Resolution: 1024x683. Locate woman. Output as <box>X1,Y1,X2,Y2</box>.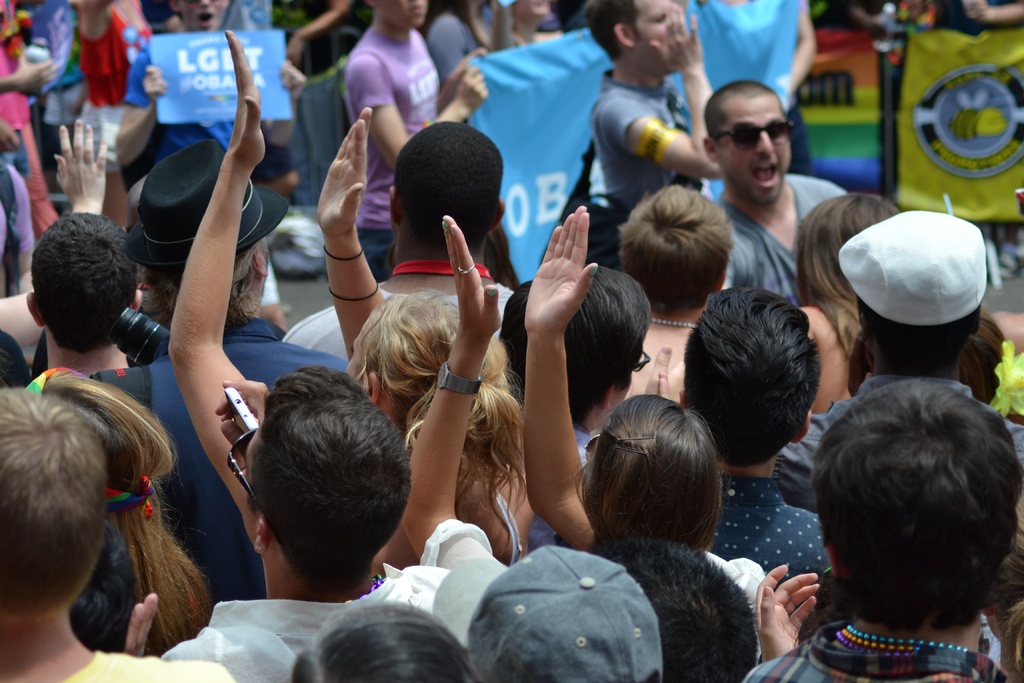
<box>621,180,729,404</box>.
